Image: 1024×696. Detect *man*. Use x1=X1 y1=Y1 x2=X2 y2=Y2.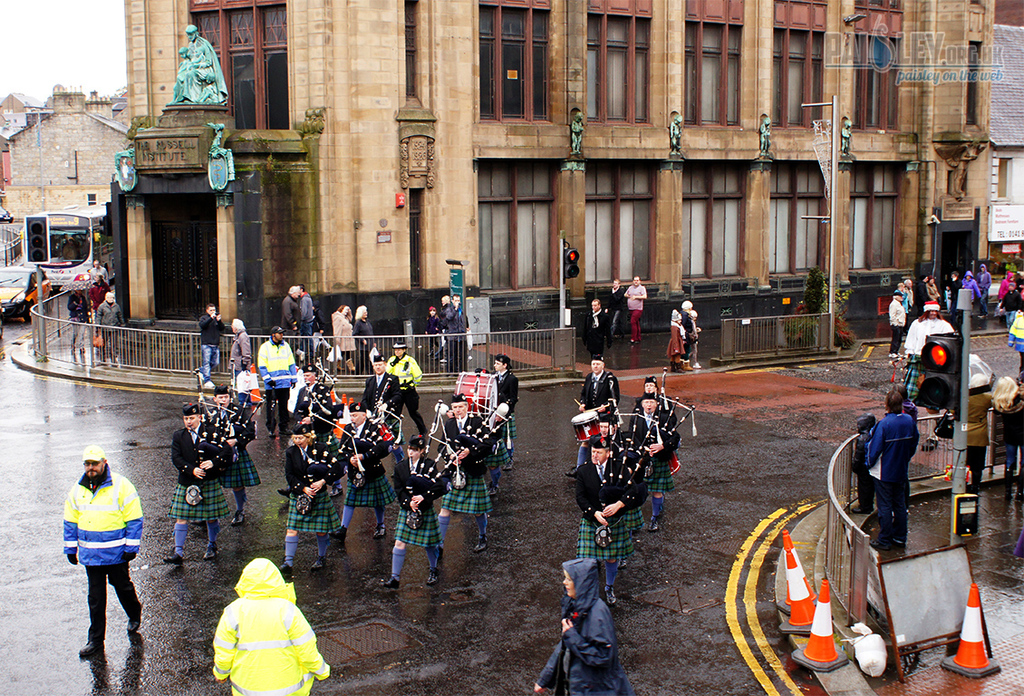
x1=208 y1=559 x2=333 y2=695.
